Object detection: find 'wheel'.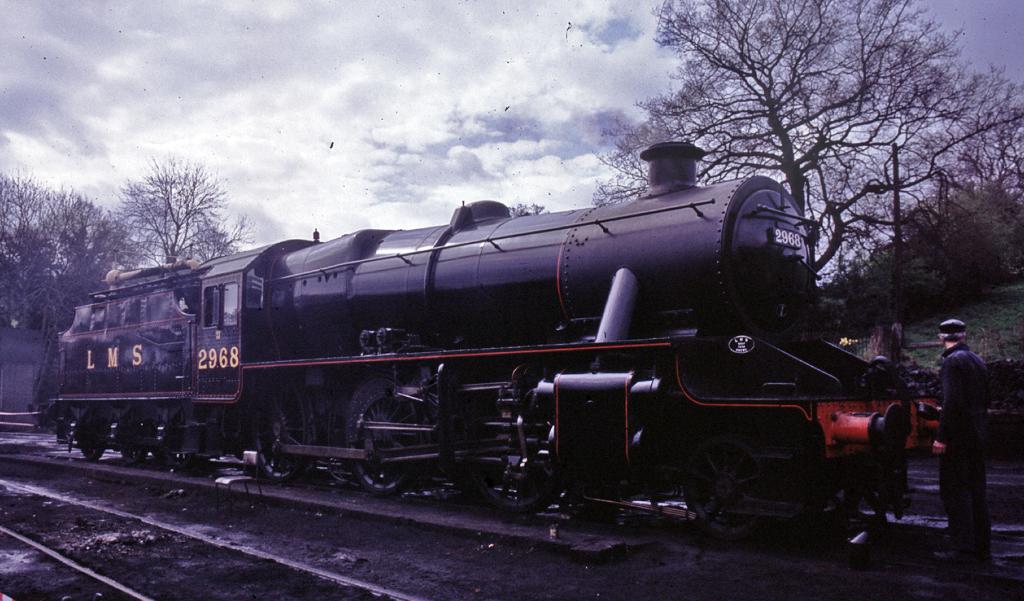
(684,439,769,532).
